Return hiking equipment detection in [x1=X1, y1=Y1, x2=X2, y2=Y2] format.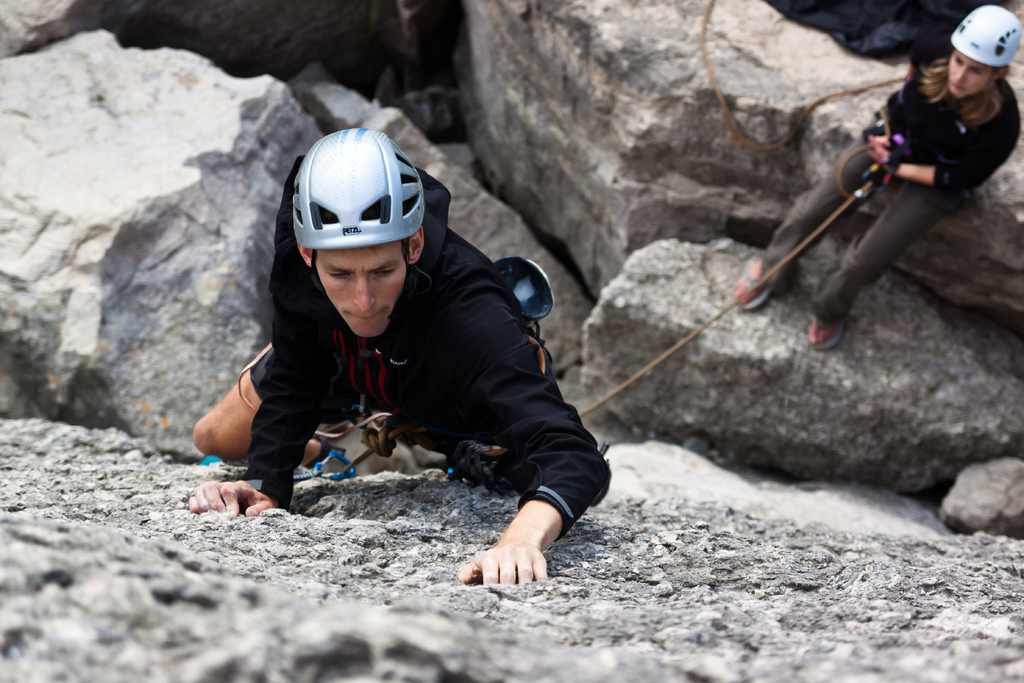
[x1=230, y1=345, x2=458, y2=482].
